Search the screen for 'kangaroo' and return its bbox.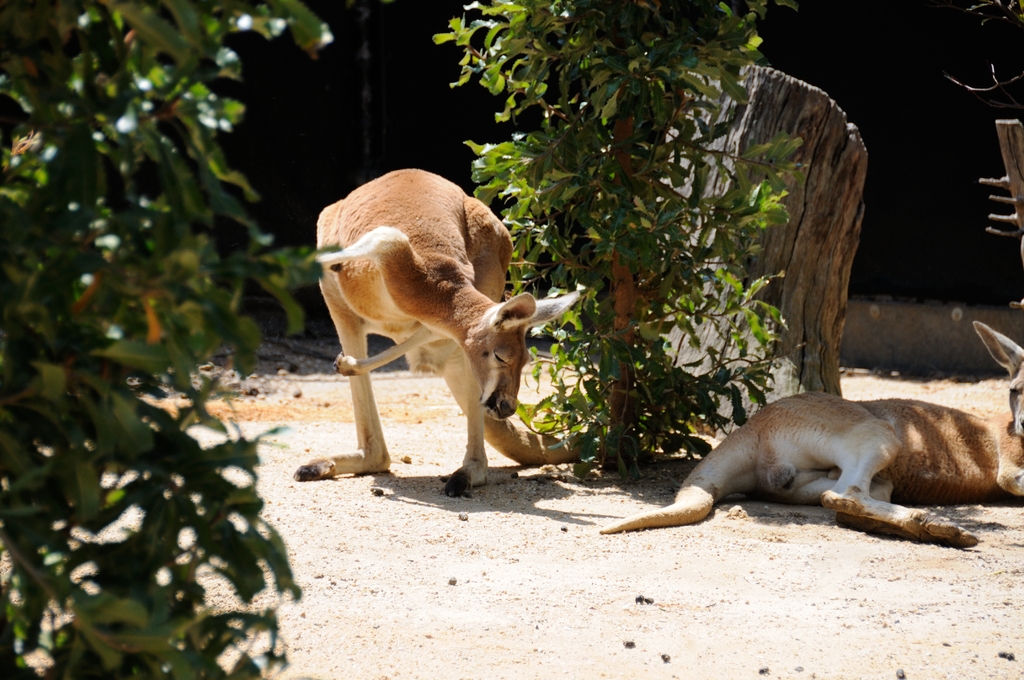
Found: x1=292 y1=171 x2=593 y2=499.
